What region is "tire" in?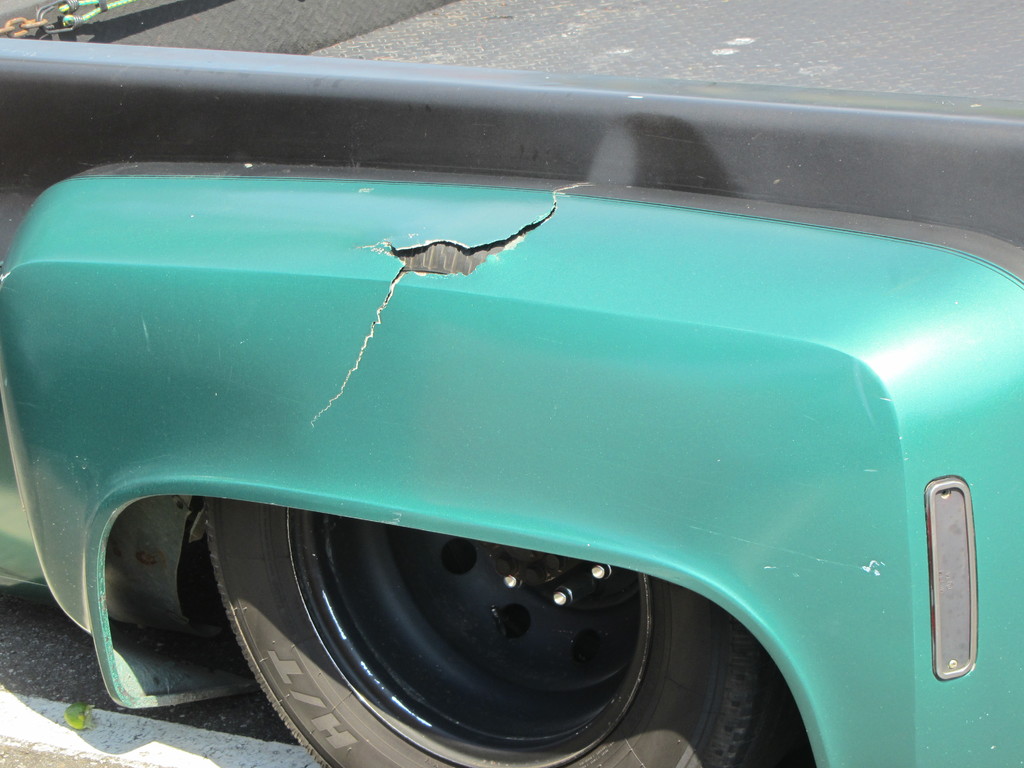
detection(198, 479, 768, 767).
